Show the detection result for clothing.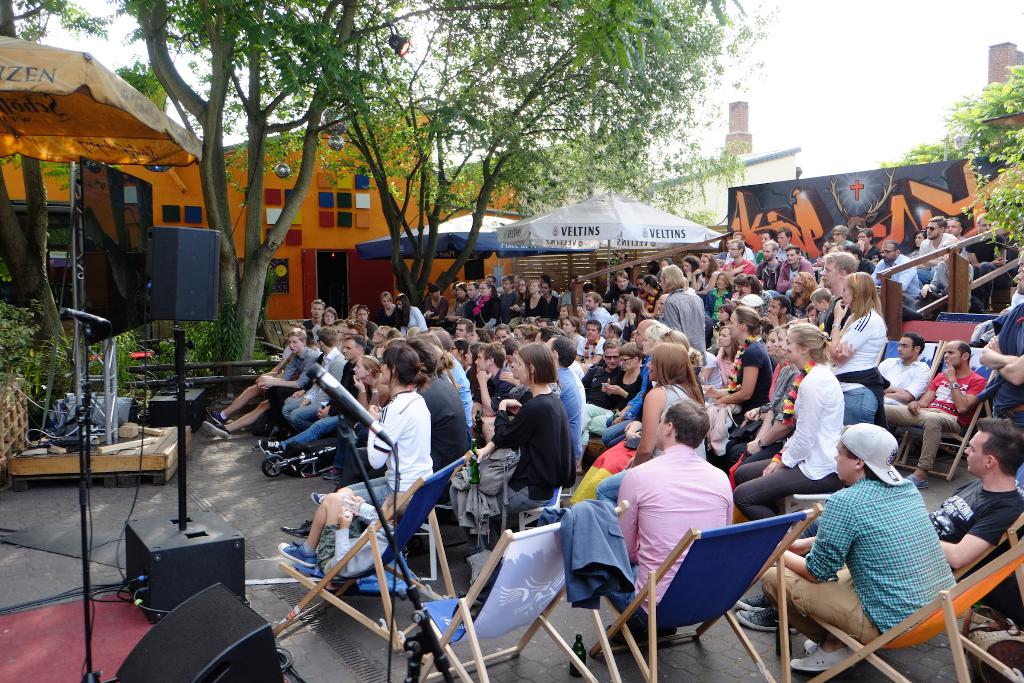
875 353 927 408.
